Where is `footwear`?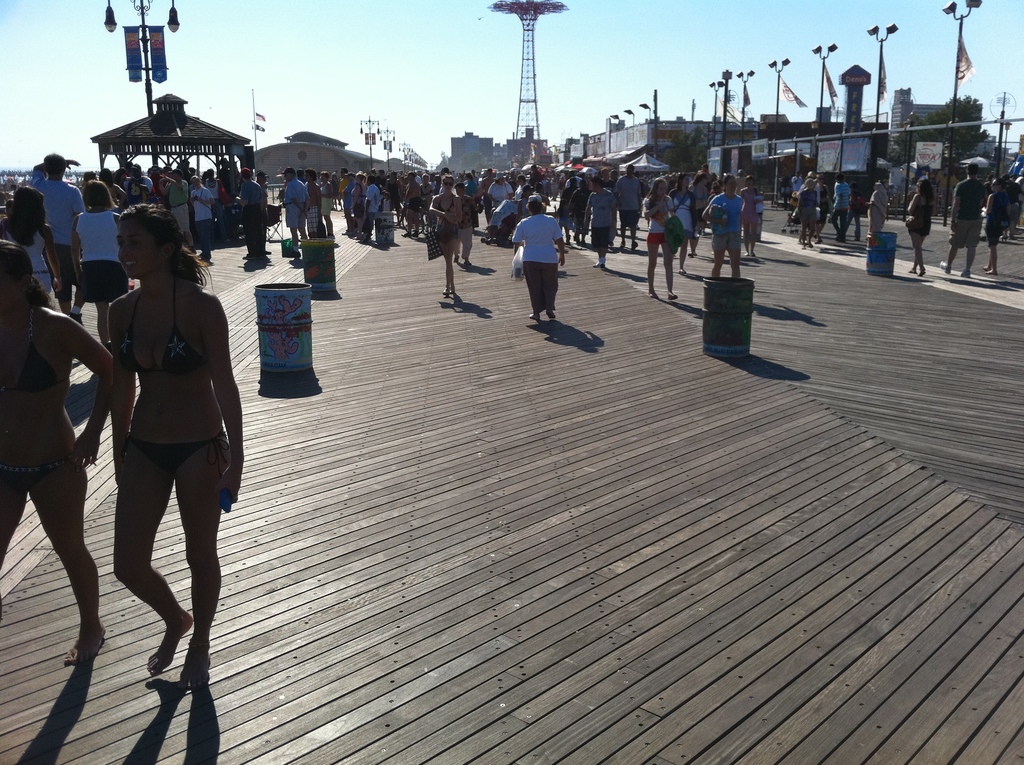
961,268,972,278.
